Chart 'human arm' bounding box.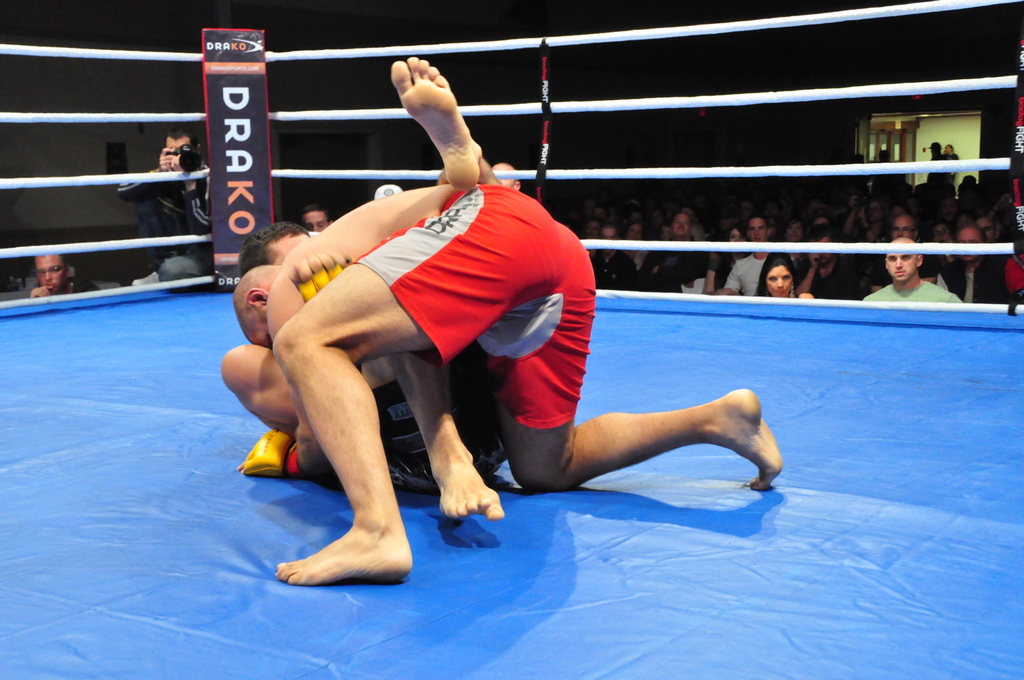
Charted: 222 254 355 426.
